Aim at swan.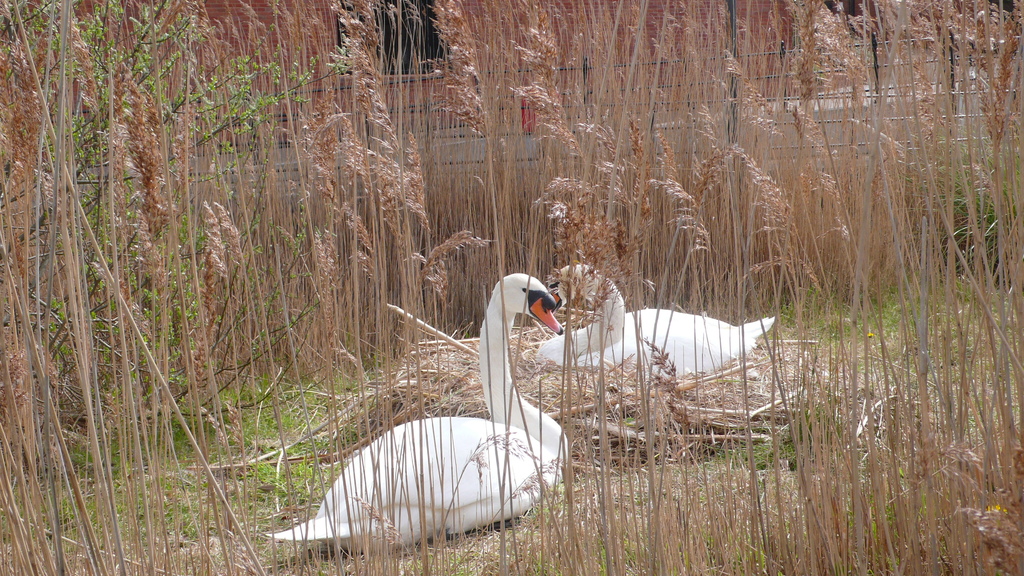
Aimed at [264, 268, 568, 532].
